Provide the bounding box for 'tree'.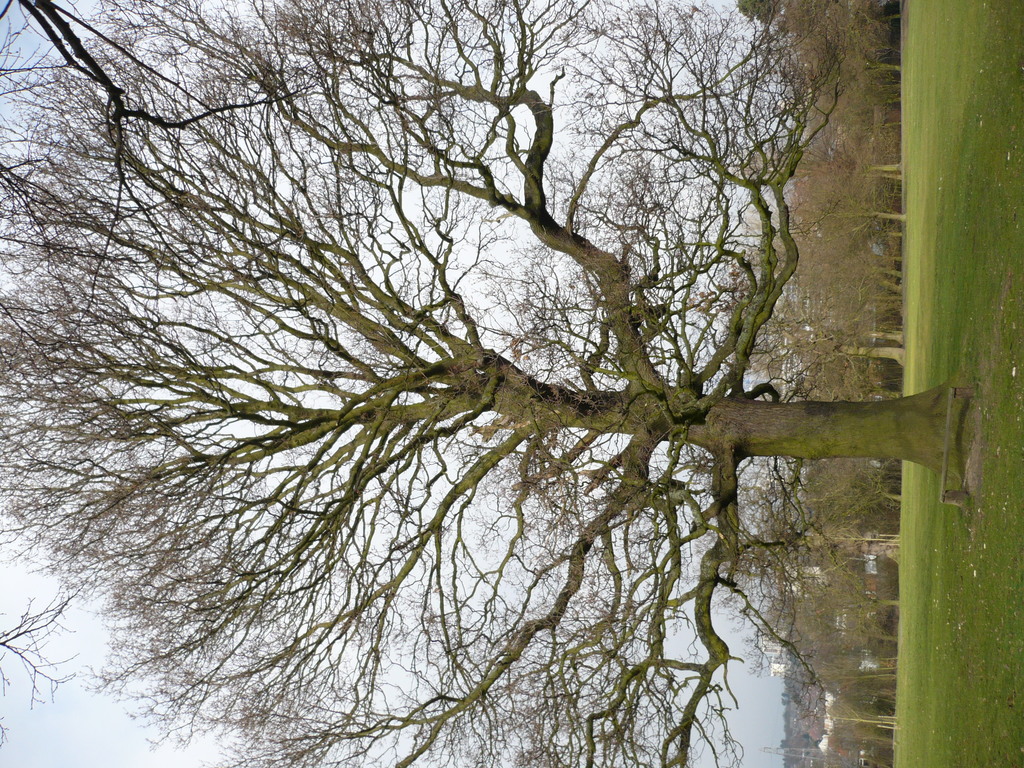
738, 275, 906, 402.
